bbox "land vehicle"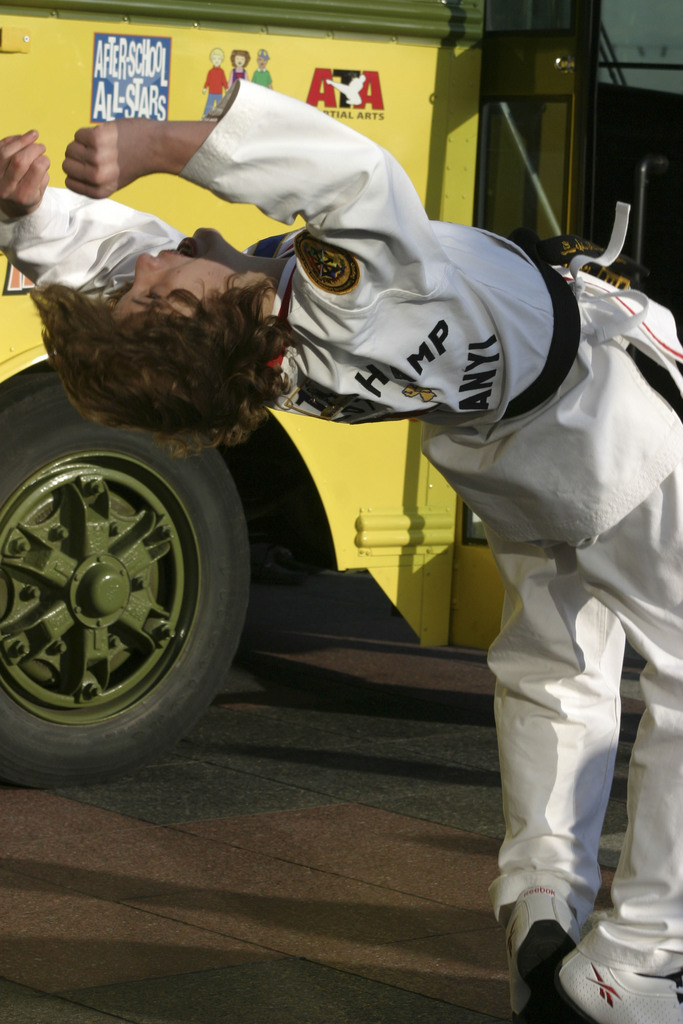
(0, 2, 682, 789)
